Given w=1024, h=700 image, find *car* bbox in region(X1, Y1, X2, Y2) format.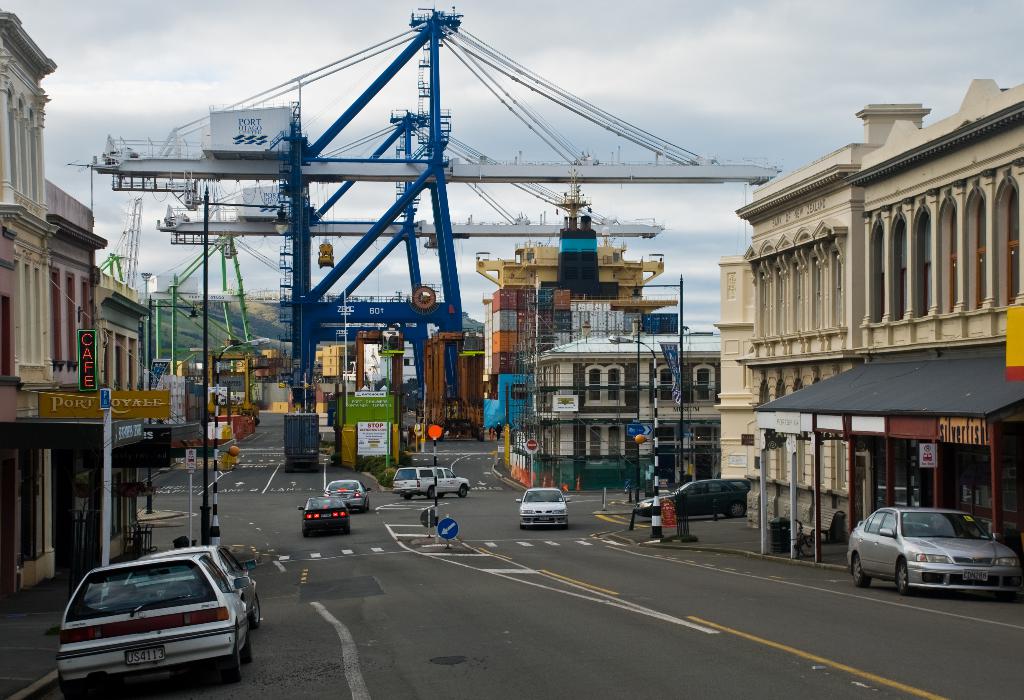
region(520, 484, 575, 532).
